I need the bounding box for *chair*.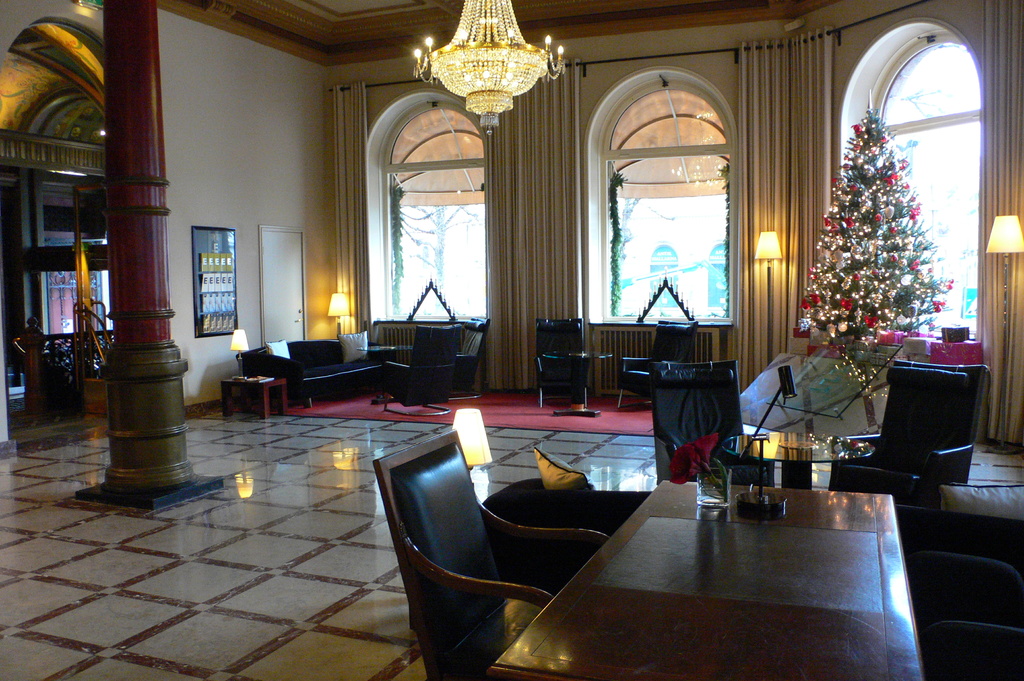
Here it is: 831,358,986,502.
